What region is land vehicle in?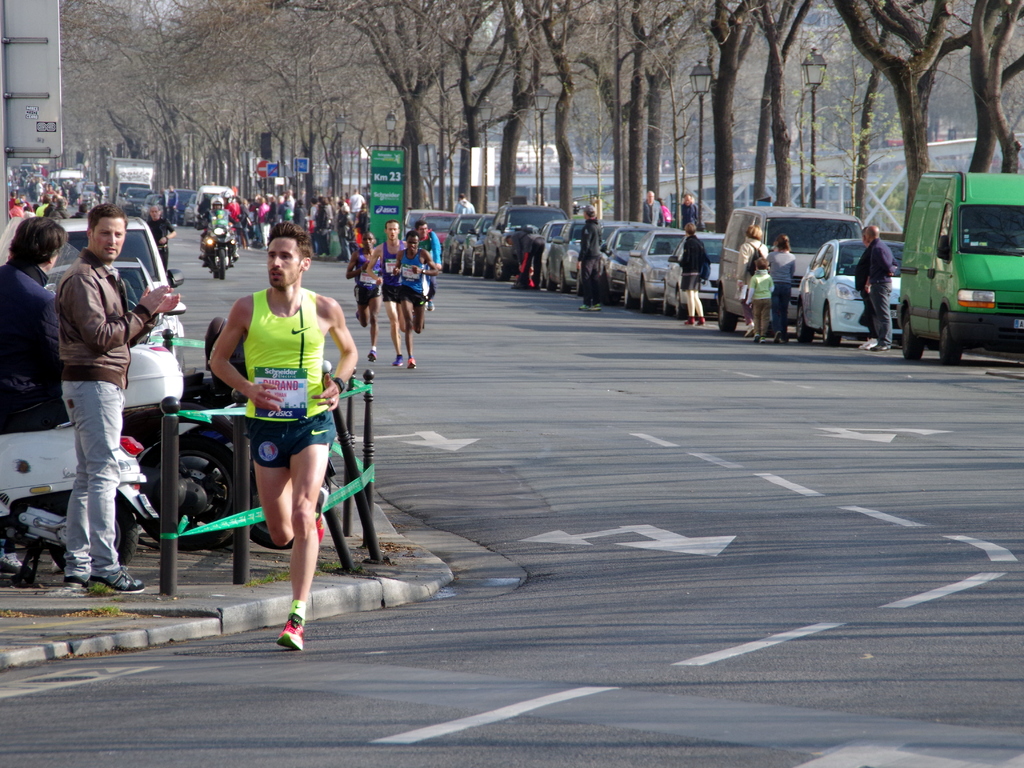
locate(72, 177, 99, 200).
